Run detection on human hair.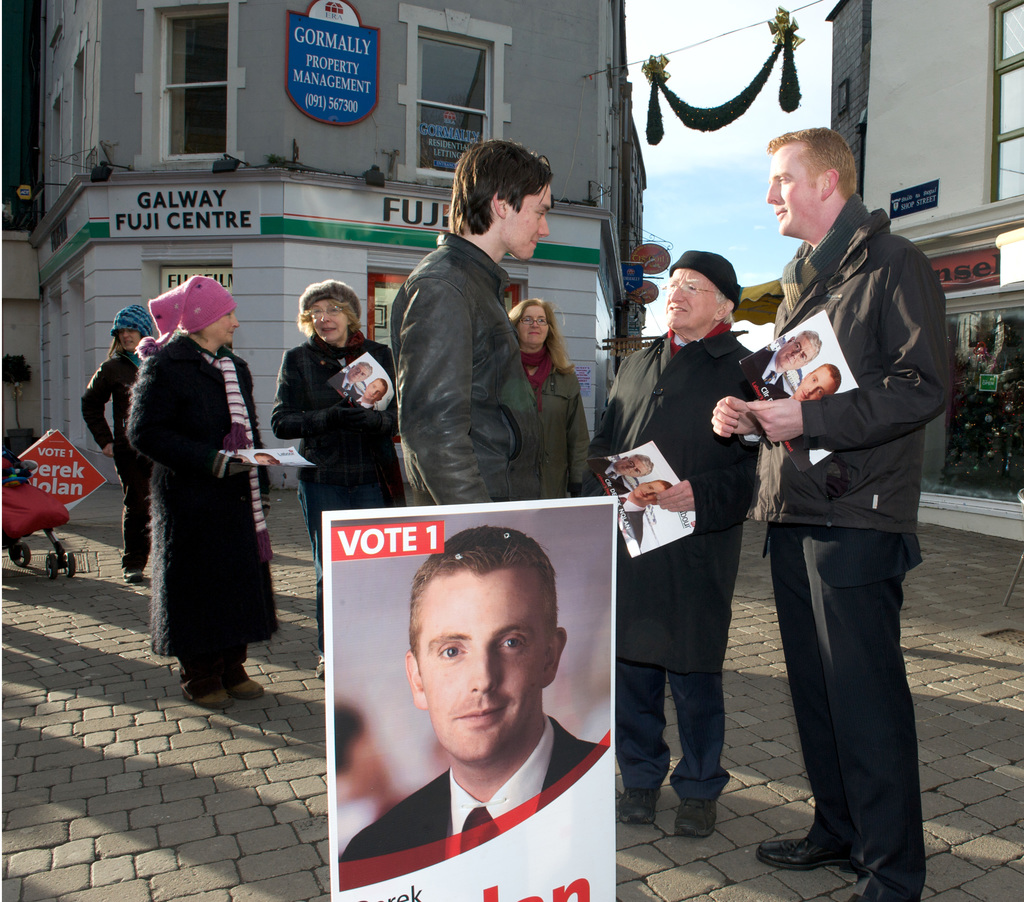
Result: box(449, 134, 557, 240).
